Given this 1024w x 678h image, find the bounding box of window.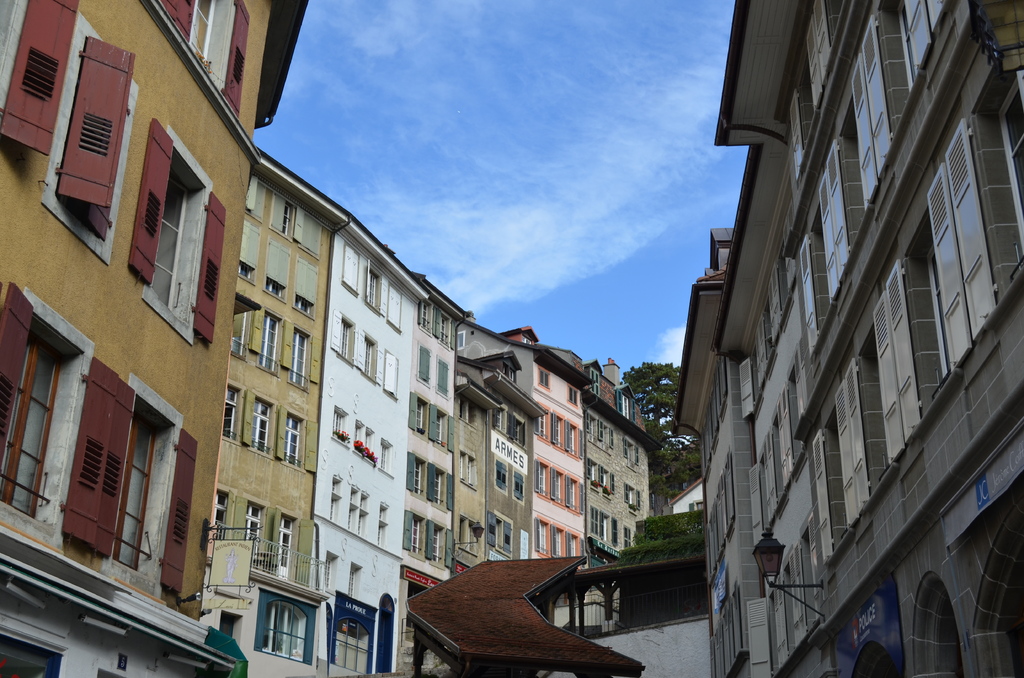
[x1=610, y1=514, x2=623, y2=554].
